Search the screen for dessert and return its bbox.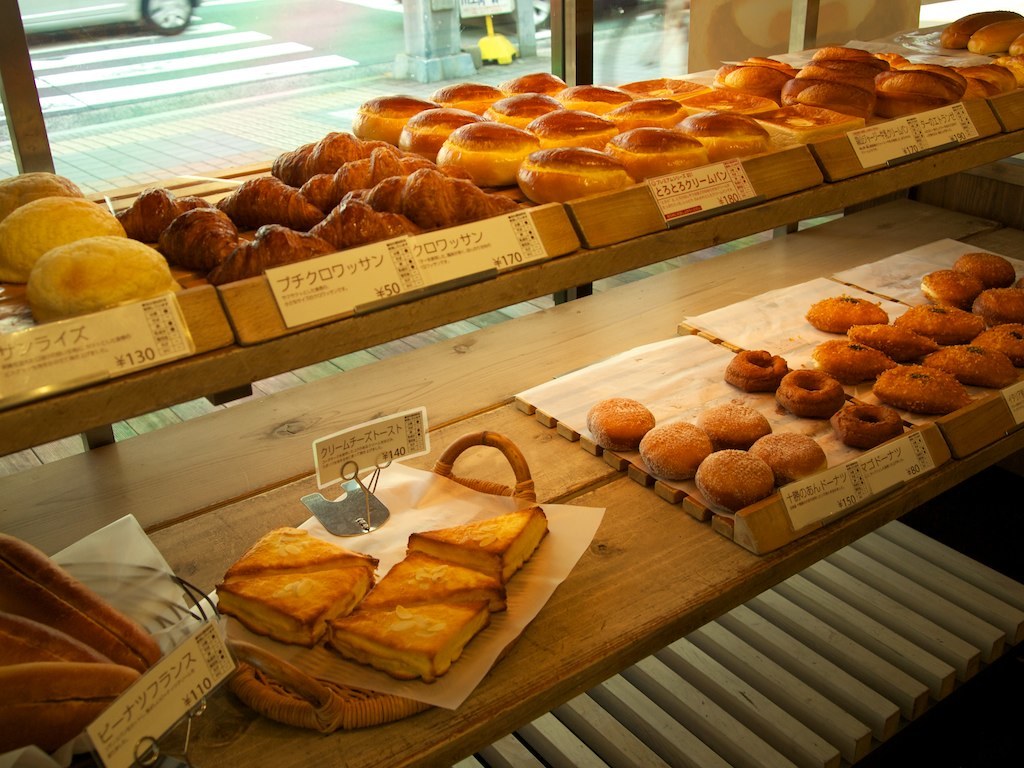
Found: 877:367:978:410.
